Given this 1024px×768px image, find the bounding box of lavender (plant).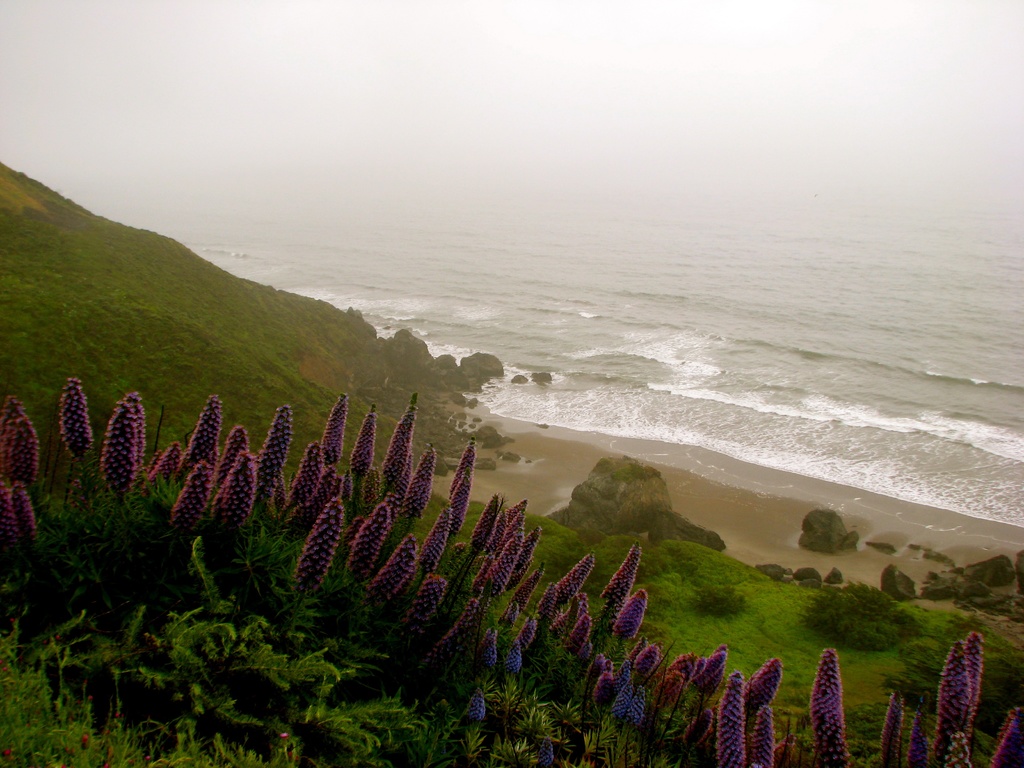
[left=101, top=404, right=141, bottom=514].
